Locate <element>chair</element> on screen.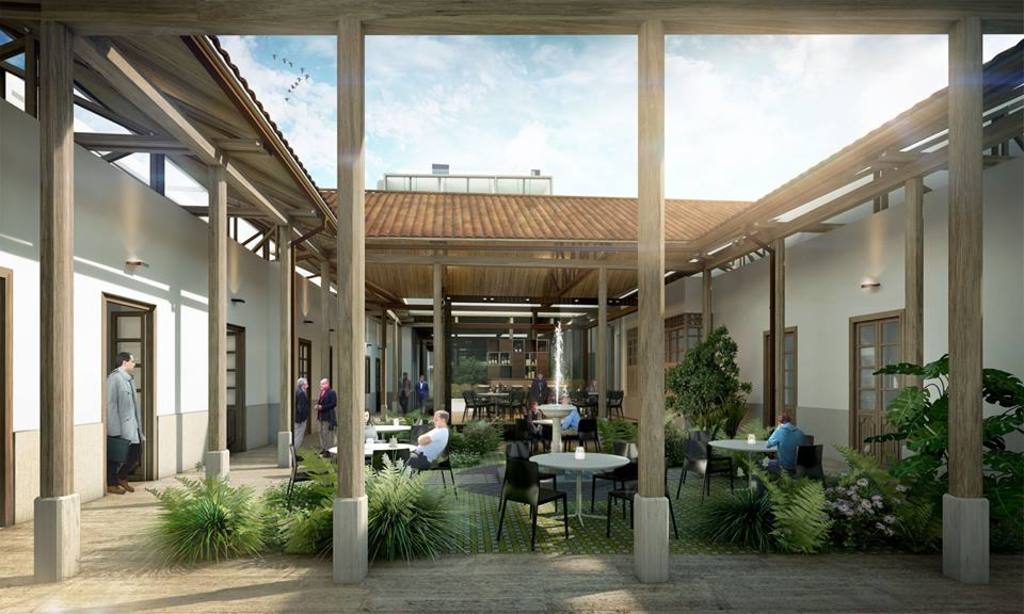
On screen at (512,415,551,456).
